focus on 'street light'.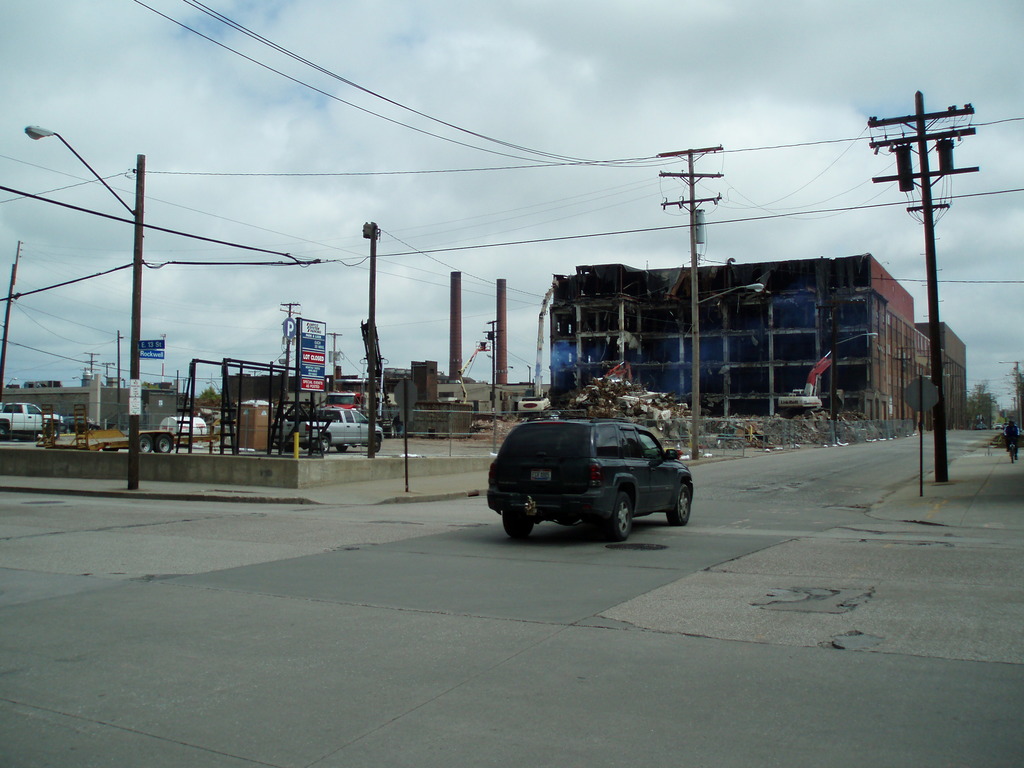
Focused at [x1=820, y1=291, x2=879, y2=438].
